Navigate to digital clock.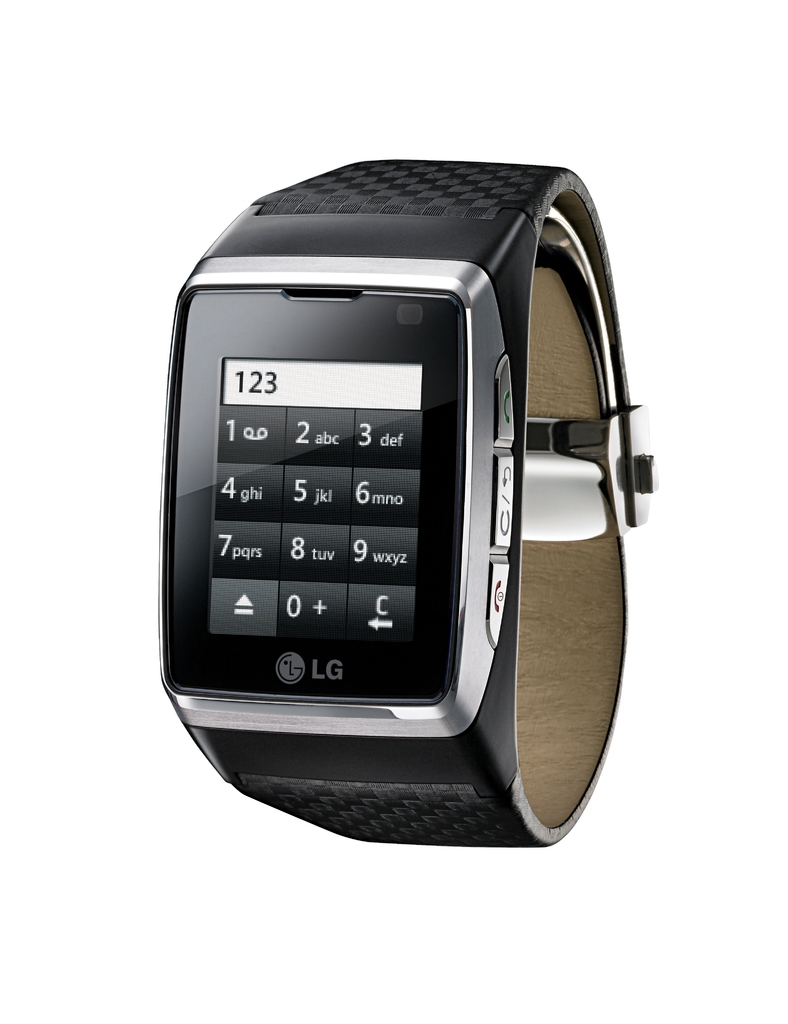
Navigation target: 156 148 649 848.
